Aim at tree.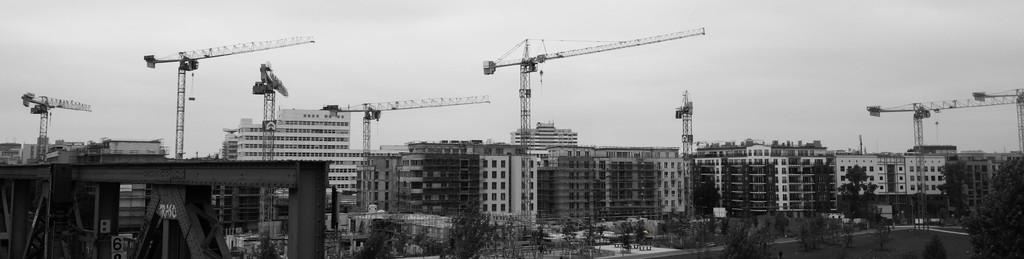
Aimed at box(964, 166, 1023, 258).
